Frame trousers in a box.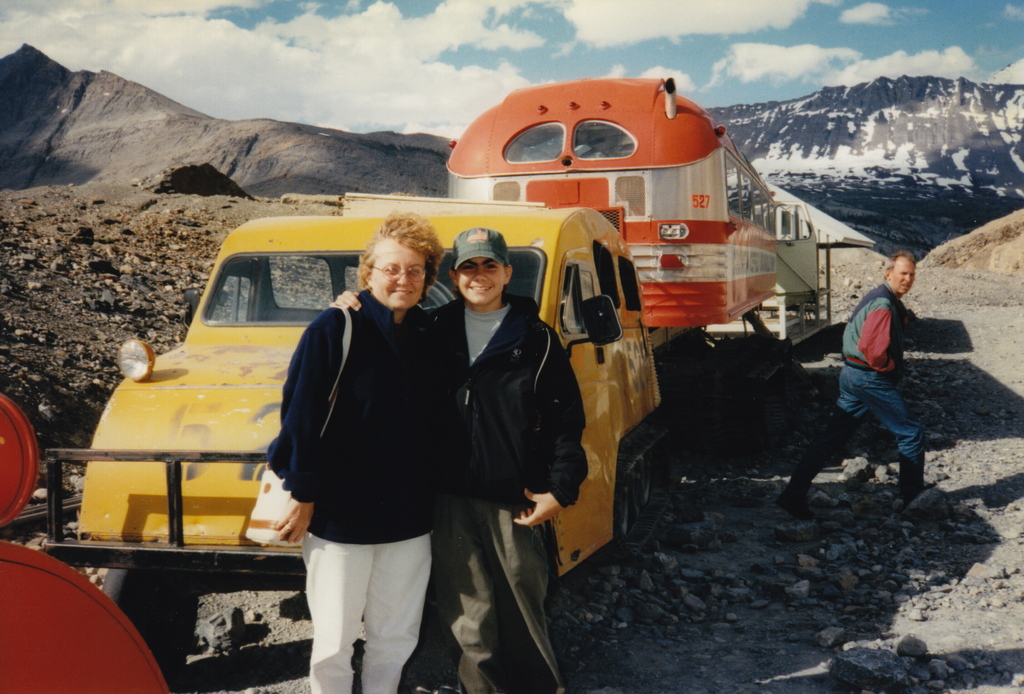
bbox=(438, 492, 572, 693).
